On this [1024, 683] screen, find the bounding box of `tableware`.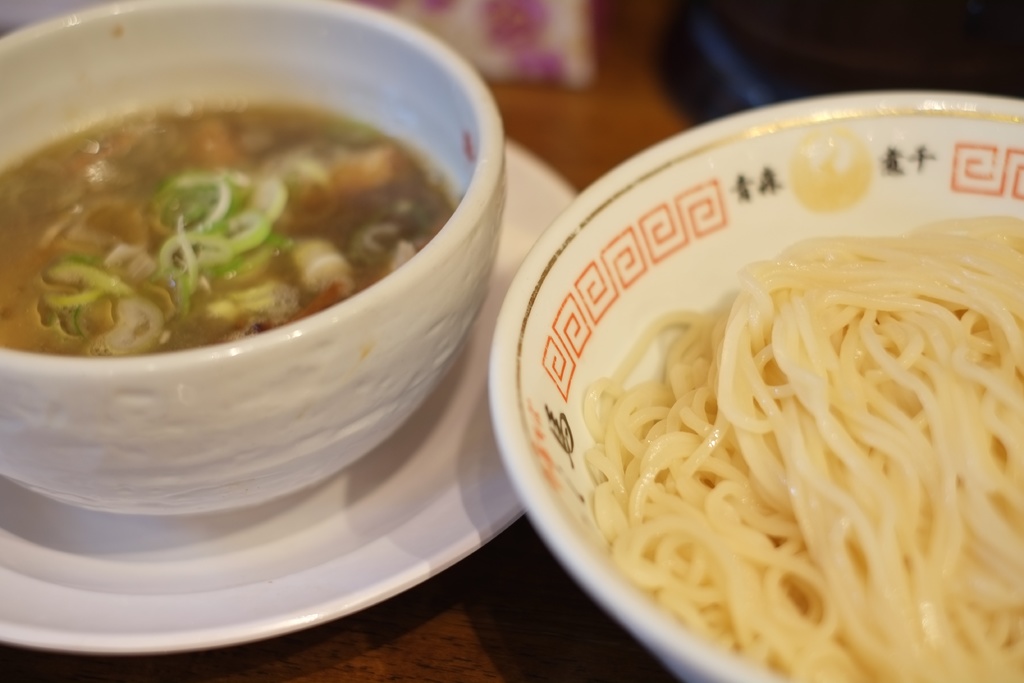
Bounding box: left=0, top=0, right=579, bottom=658.
